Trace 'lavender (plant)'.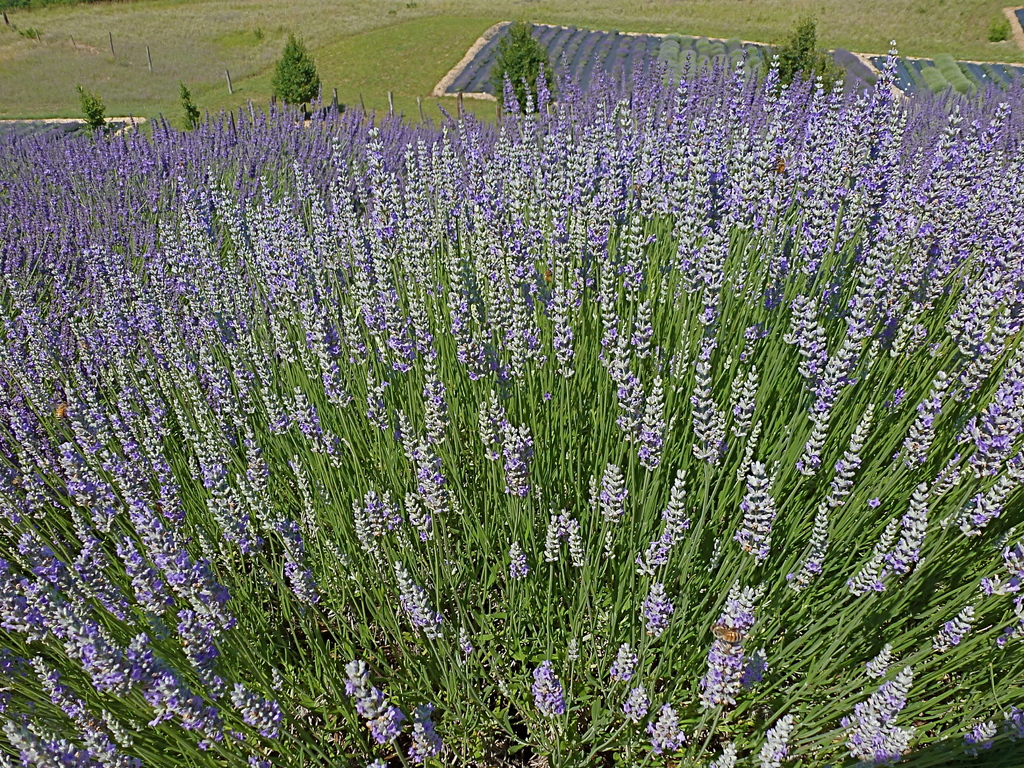
Traced to box(1, 591, 40, 642).
